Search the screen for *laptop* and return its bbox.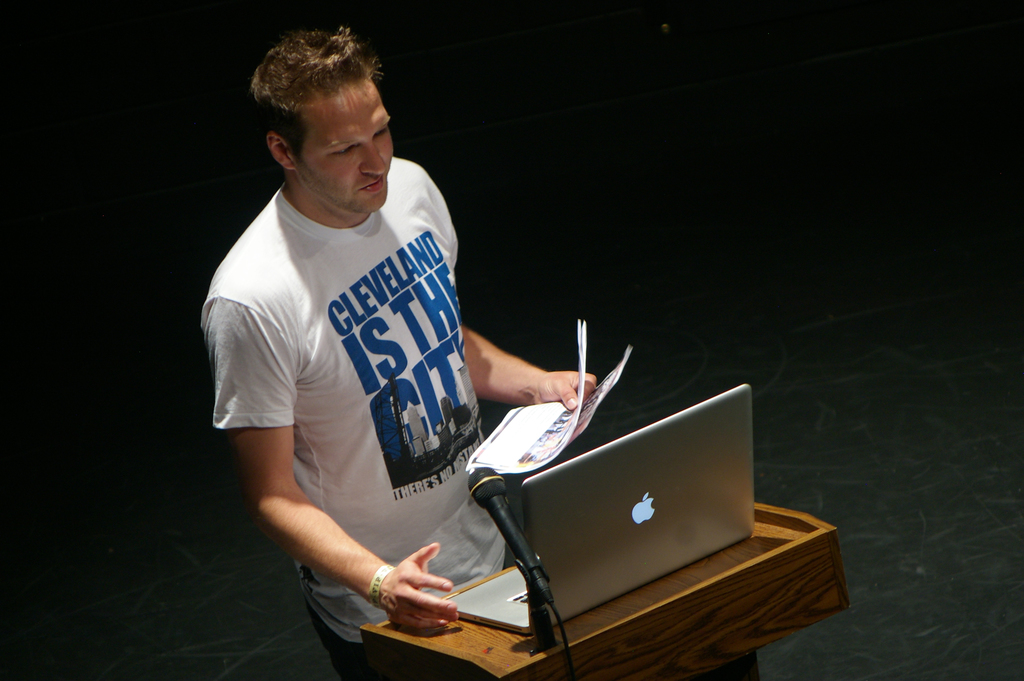
Found: 450/384/753/633.
